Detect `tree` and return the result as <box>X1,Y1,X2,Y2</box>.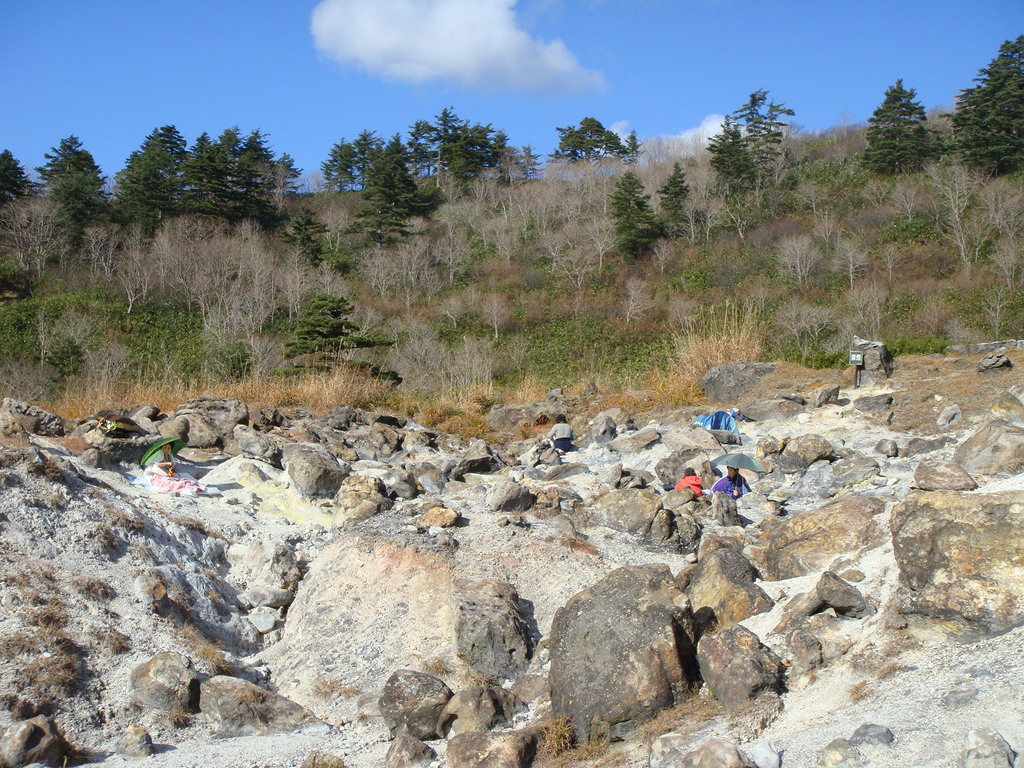
<box>379,152,428,207</box>.
